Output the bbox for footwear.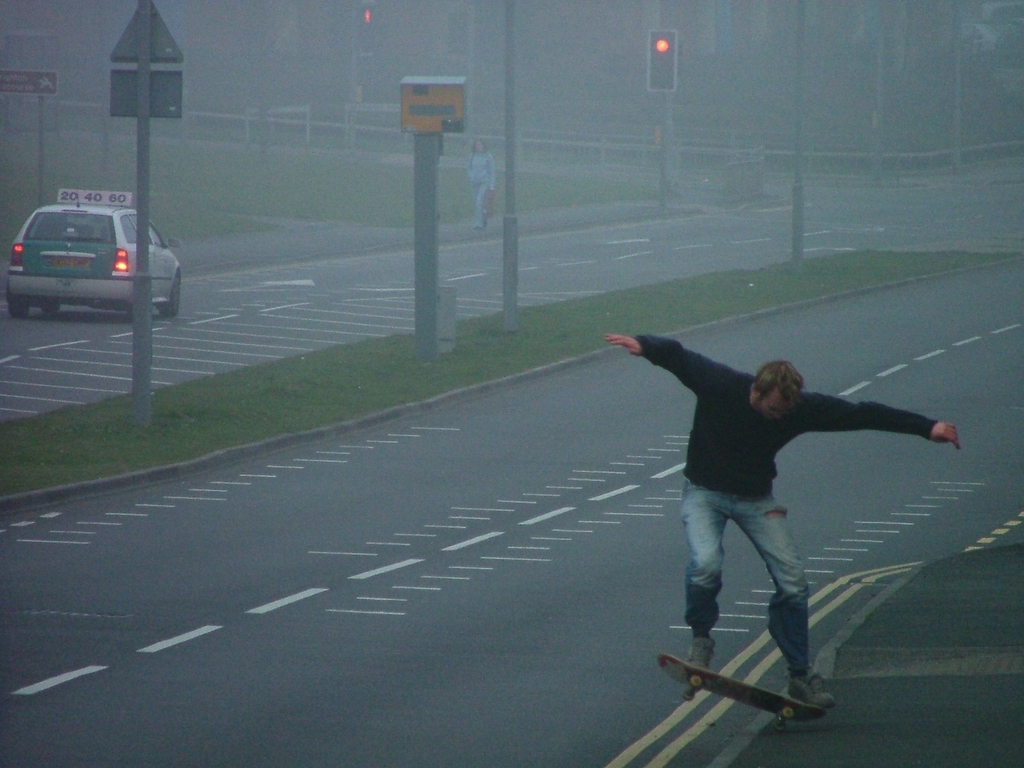
<region>687, 635, 716, 669</region>.
